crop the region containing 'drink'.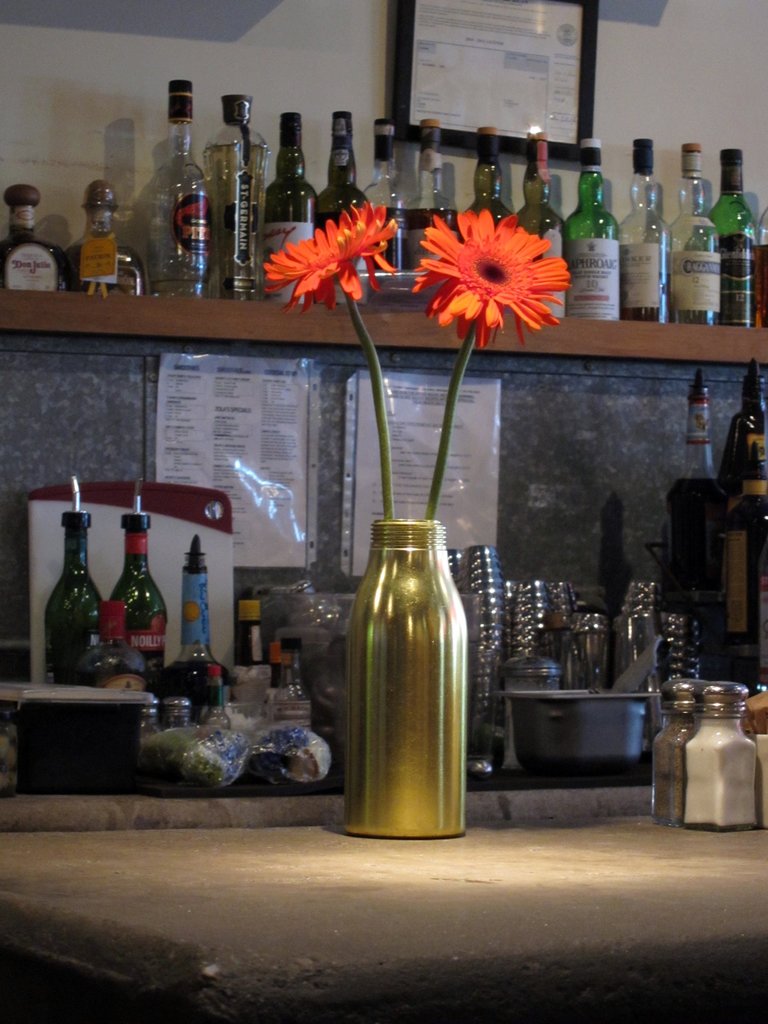
Crop region: BBox(755, 245, 767, 328).
